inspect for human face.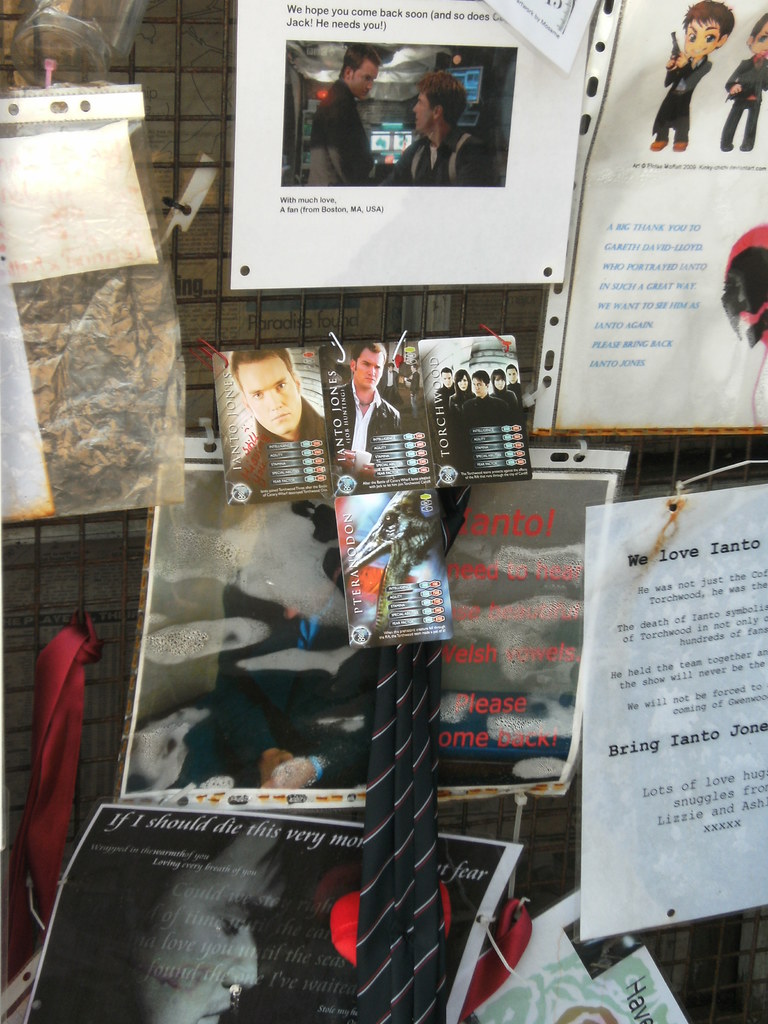
Inspection: [353, 64, 376, 95].
